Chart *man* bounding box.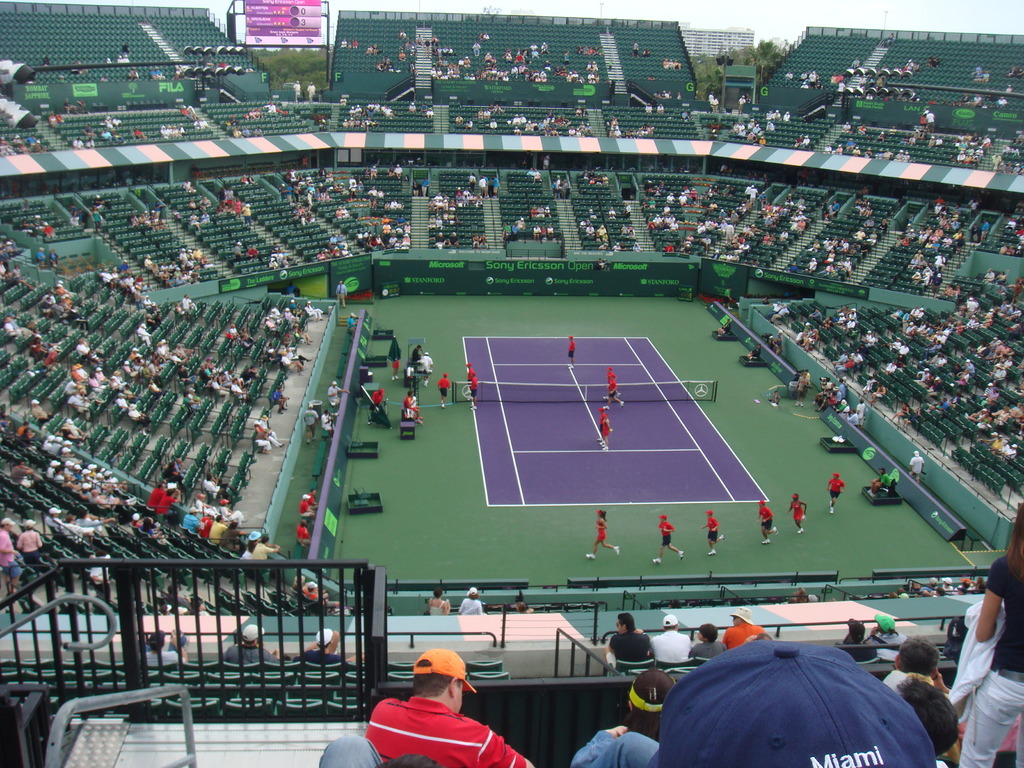
Charted: left=361, top=641, right=532, bottom=767.
